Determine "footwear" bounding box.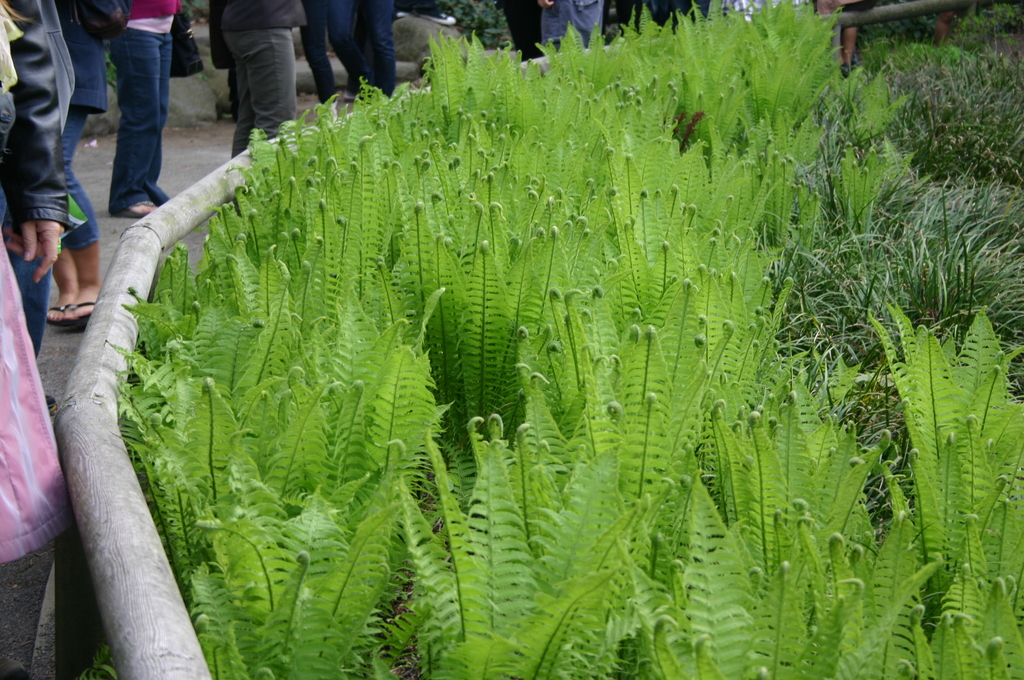
Determined: 68 295 96 324.
